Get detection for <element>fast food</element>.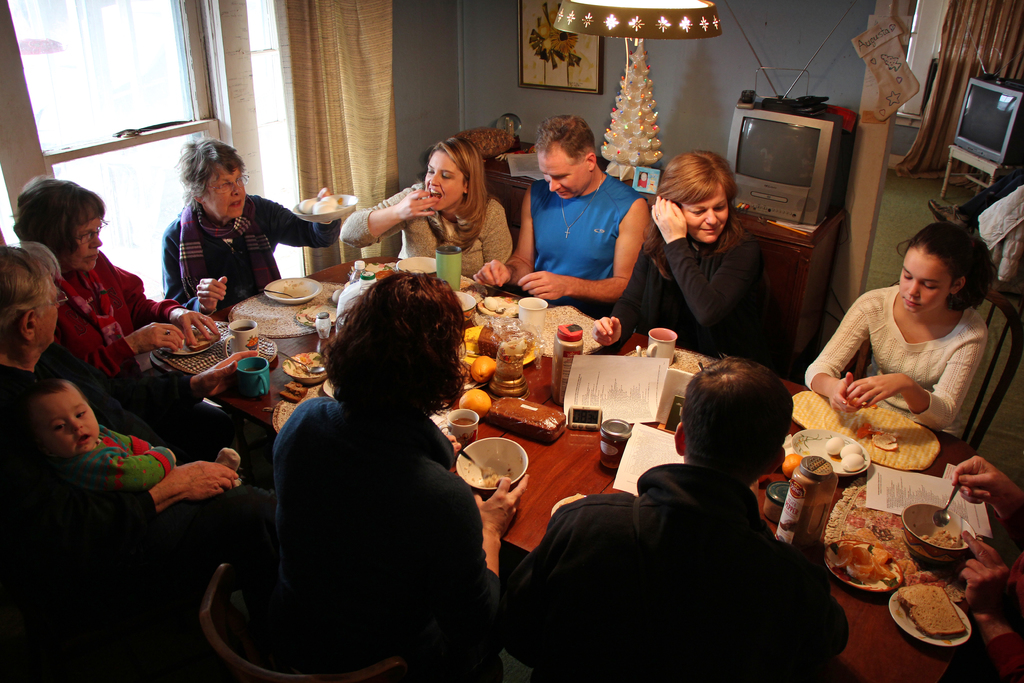
Detection: pyautogui.locateOnScreen(899, 583, 962, 640).
